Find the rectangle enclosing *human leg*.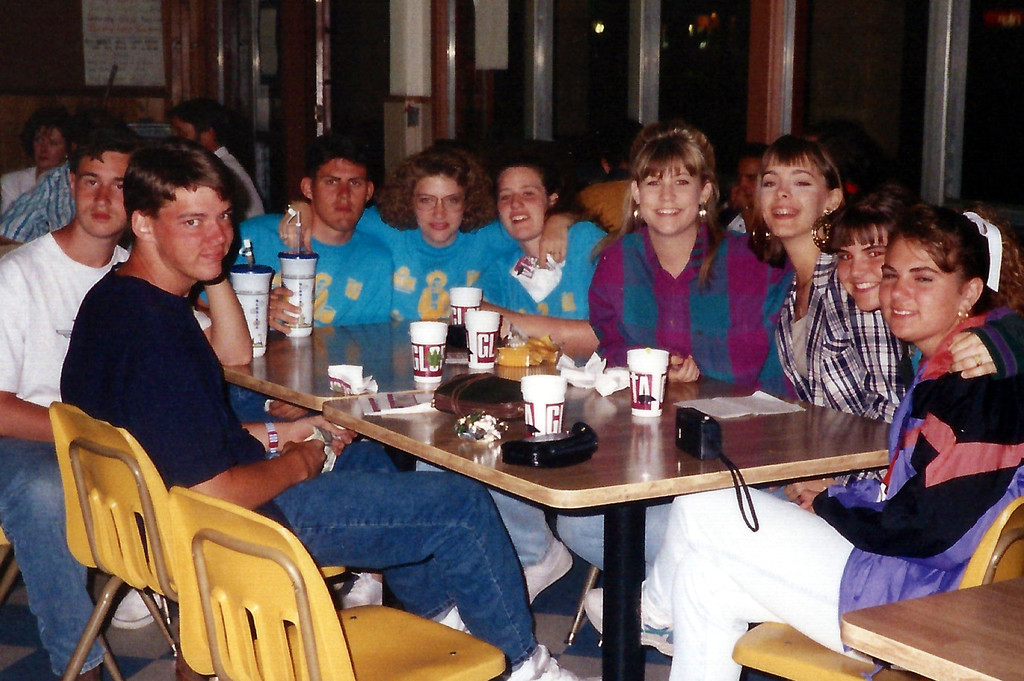
x1=8 y1=424 x2=97 y2=680.
